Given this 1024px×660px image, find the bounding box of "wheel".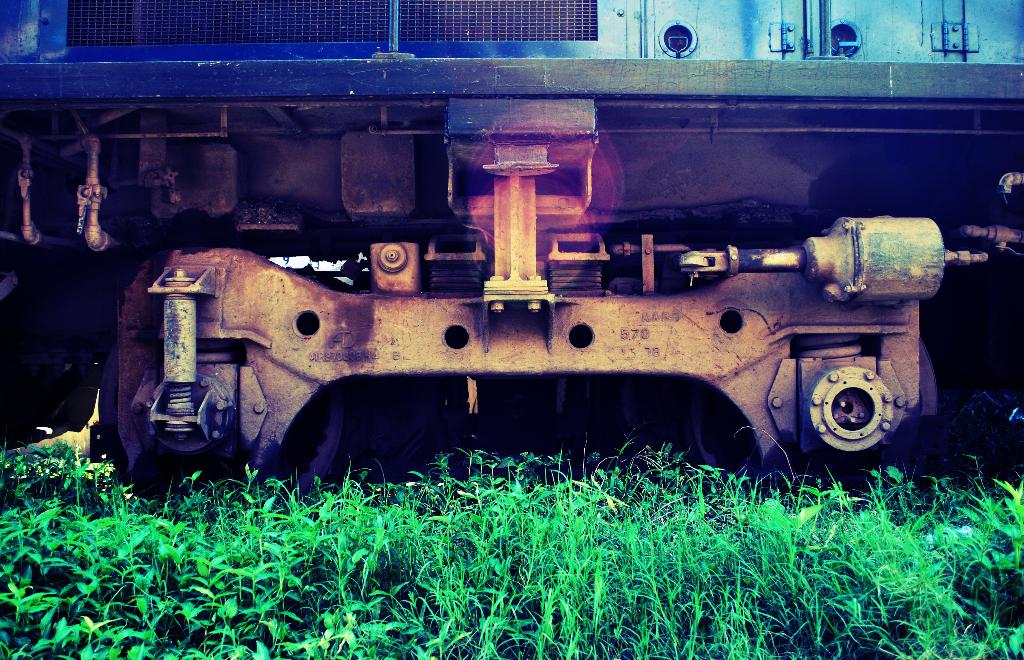
[693, 335, 940, 519].
